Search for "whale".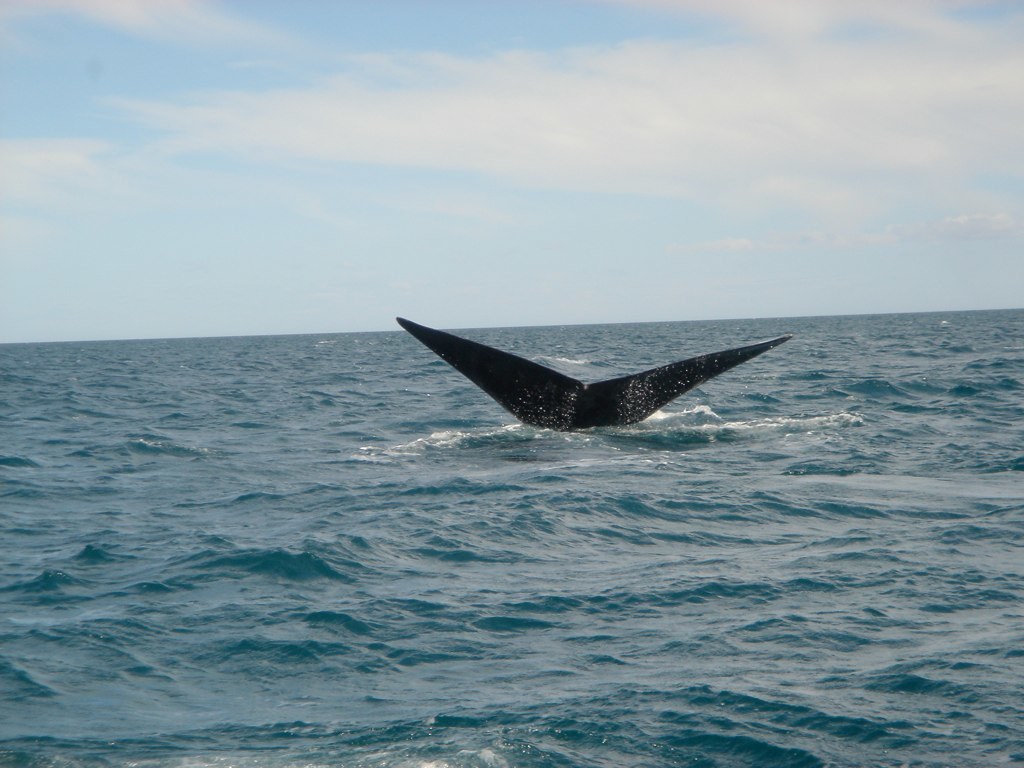
Found at x1=397, y1=311, x2=795, y2=435.
